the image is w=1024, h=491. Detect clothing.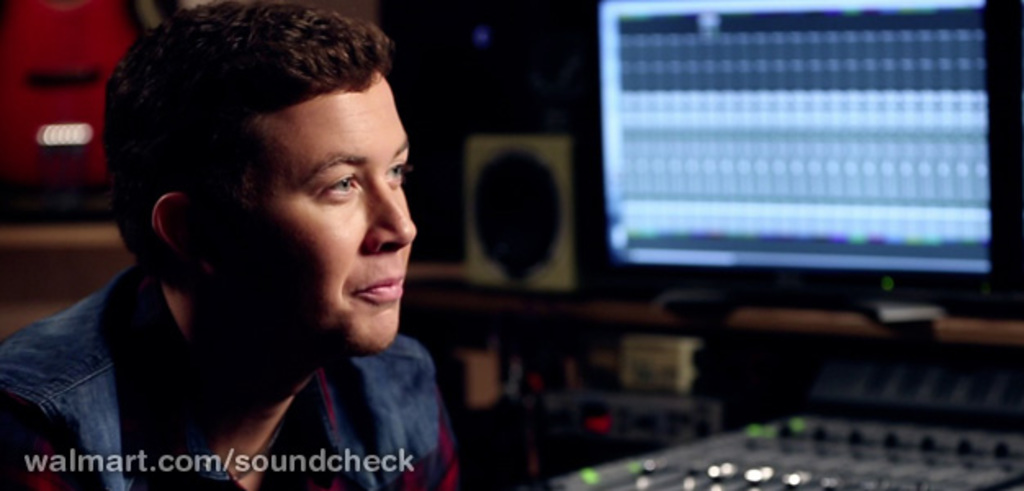
Detection: rect(43, 208, 499, 484).
